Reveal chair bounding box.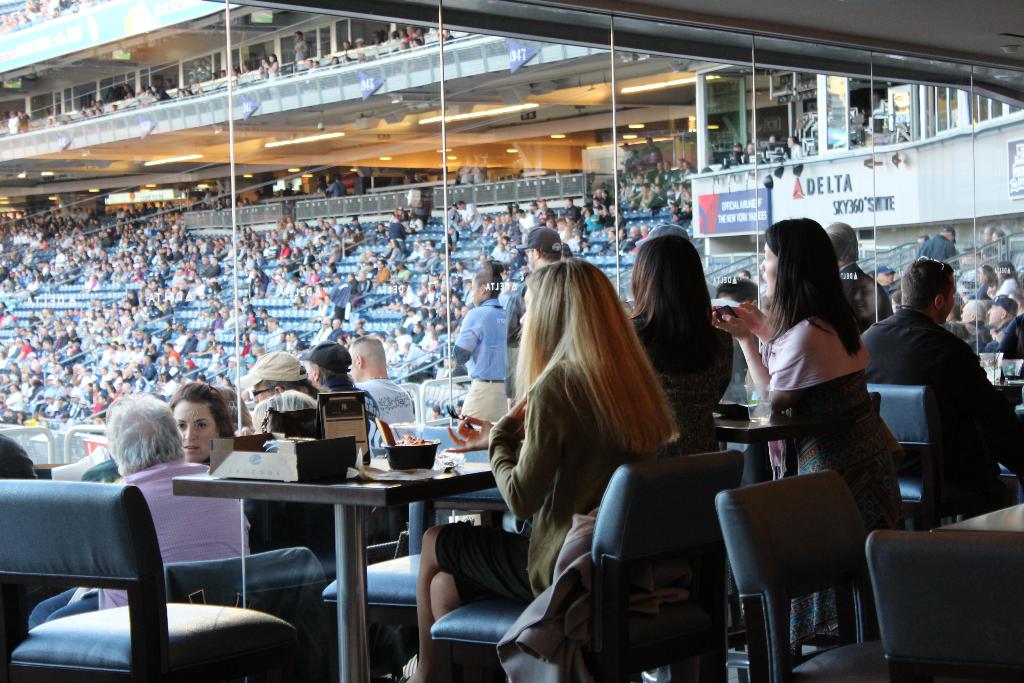
Revealed: rect(26, 476, 259, 677).
